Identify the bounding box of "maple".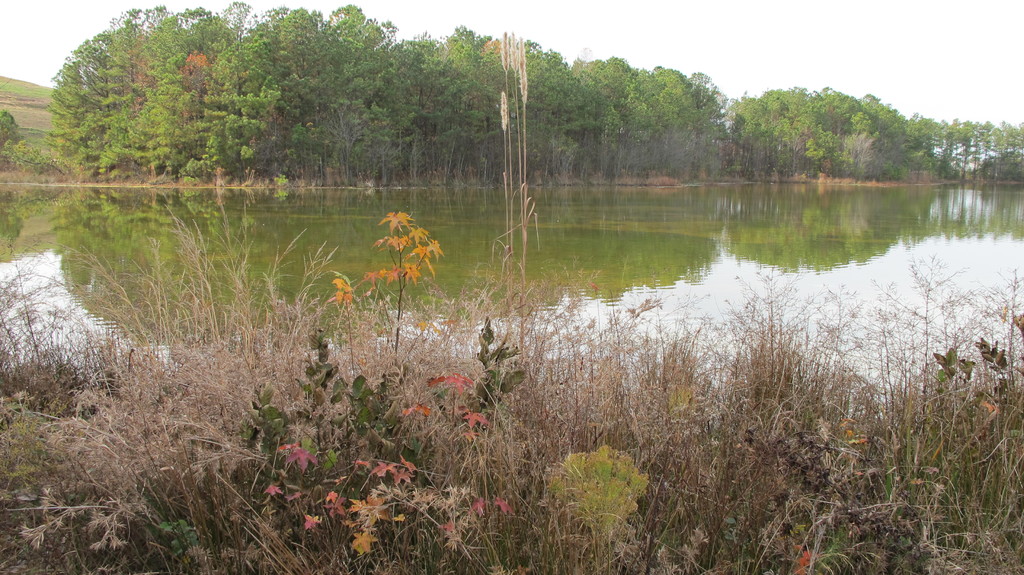
select_region(491, 492, 512, 515).
